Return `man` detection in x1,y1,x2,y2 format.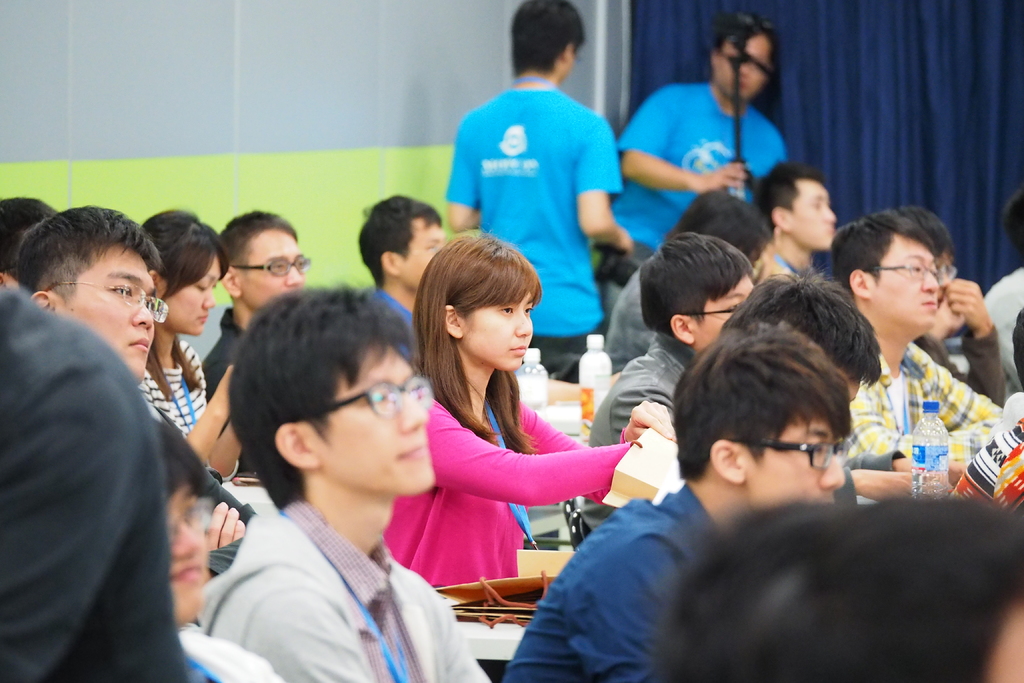
746,157,836,273.
